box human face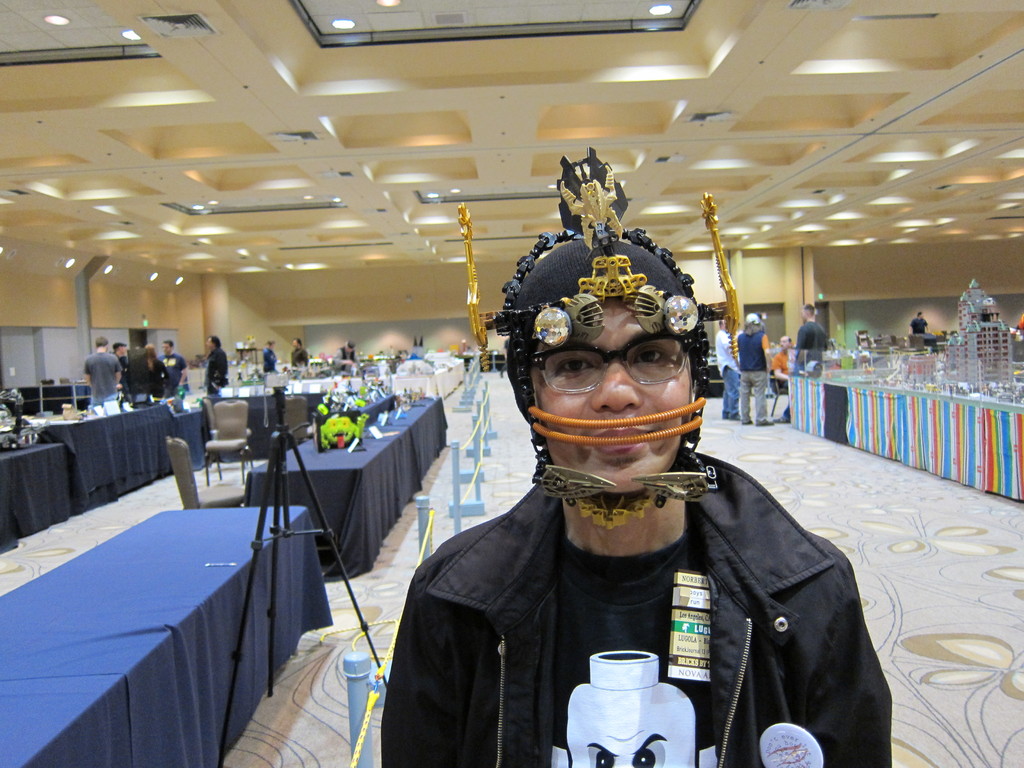
[163,342,172,355]
